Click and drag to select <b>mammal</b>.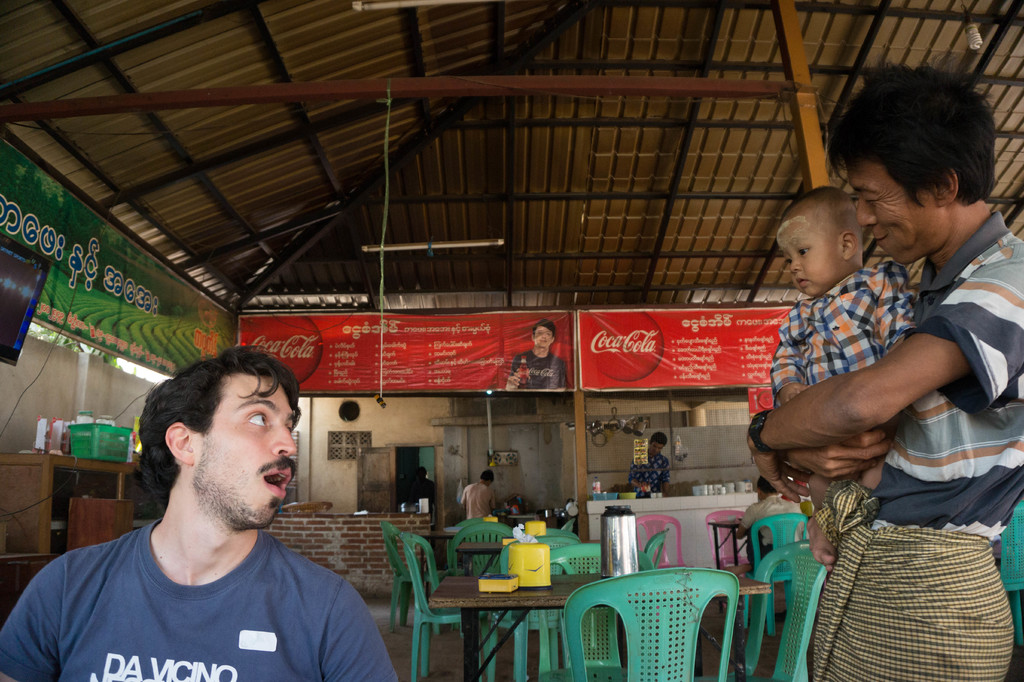
Selection: (746, 64, 1023, 681).
